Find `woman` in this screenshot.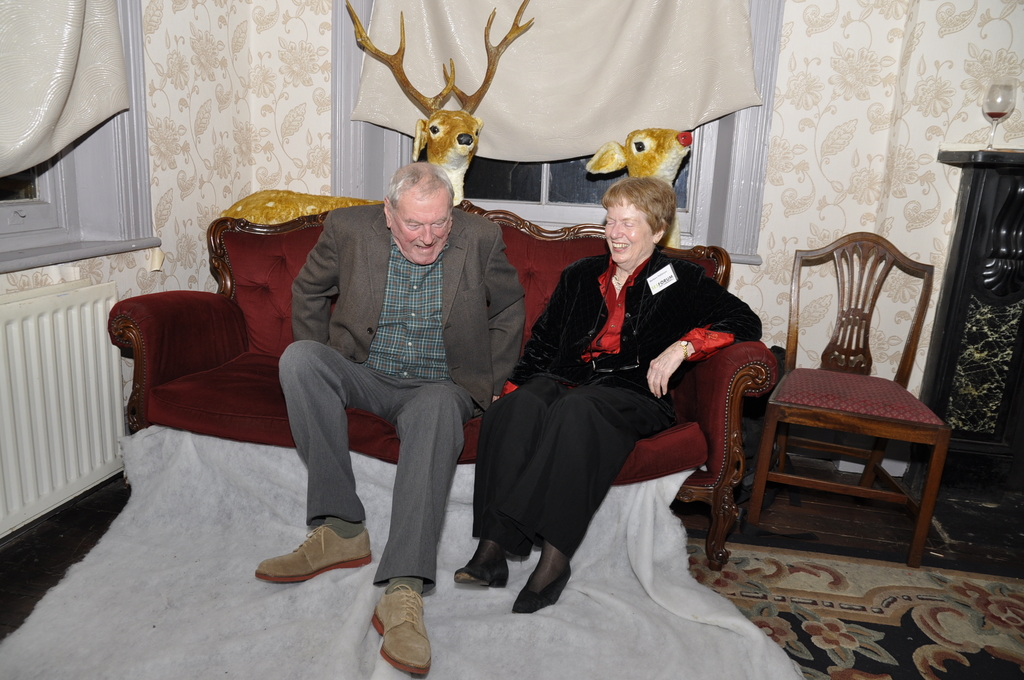
The bounding box for `woman` is bbox(454, 172, 763, 617).
